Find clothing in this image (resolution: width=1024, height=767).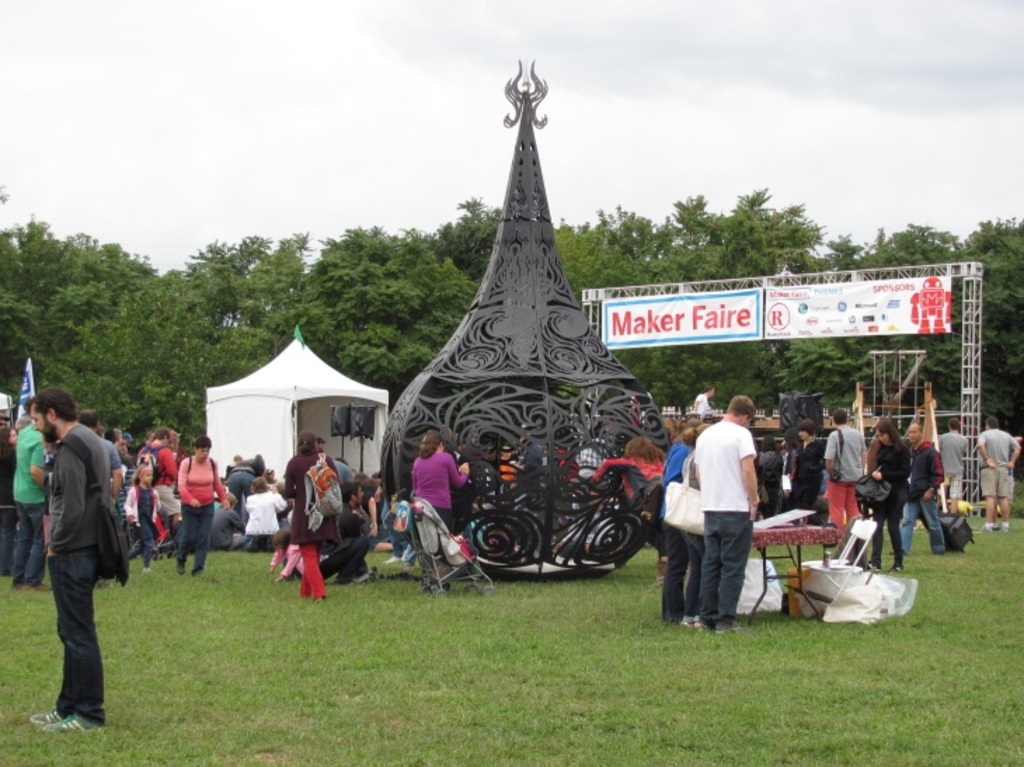
Rect(276, 449, 332, 596).
